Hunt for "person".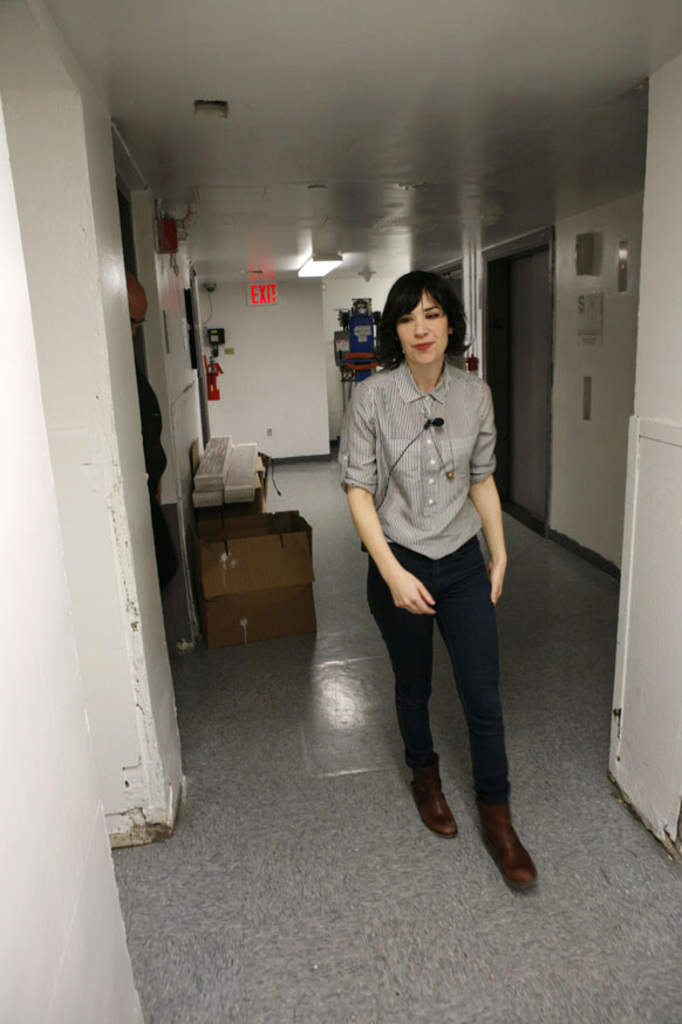
Hunted down at locate(341, 251, 520, 881).
